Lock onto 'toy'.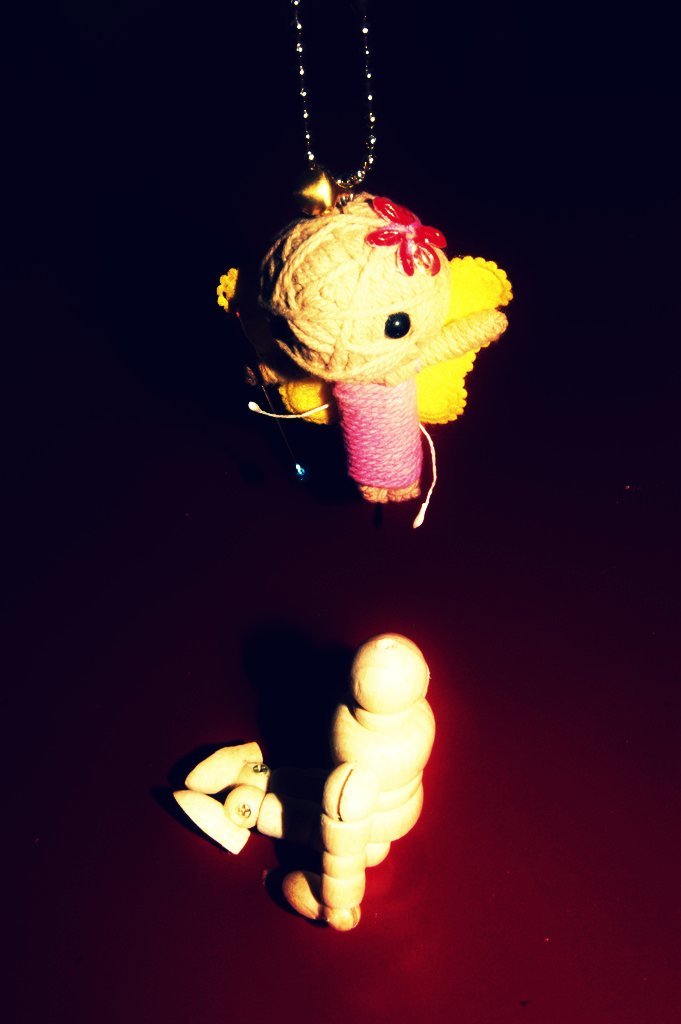
Locked: x1=209, y1=151, x2=491, y2=529.
